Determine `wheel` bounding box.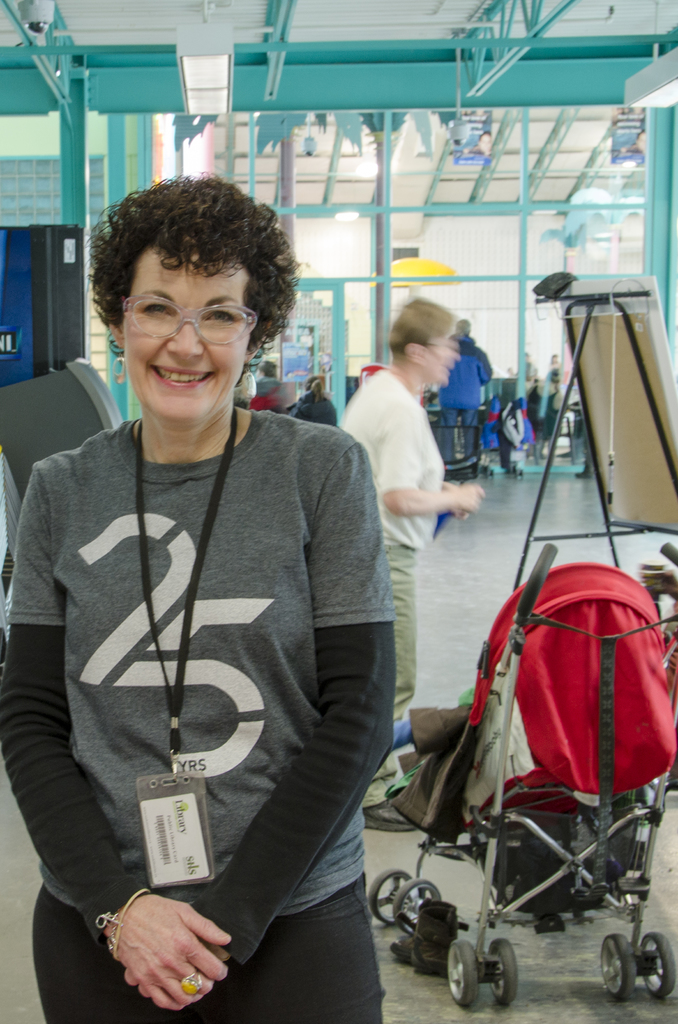
Determined: {"x1": 371, "y1": 870, "x2": 412, "y2": 922}.
